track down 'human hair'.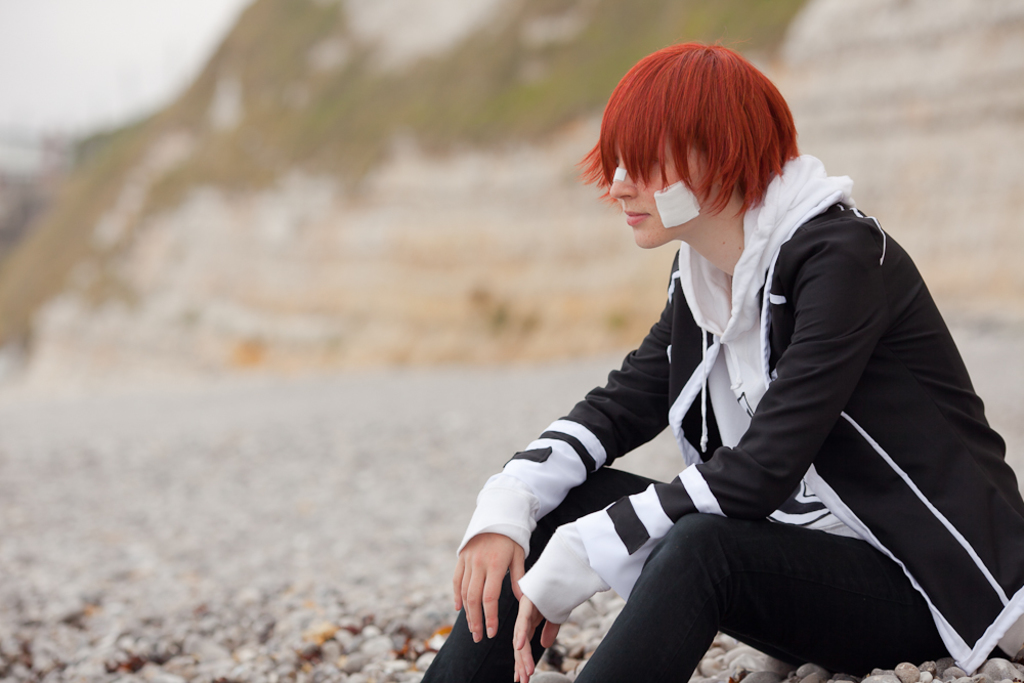
Tracked to rect(578, 38, 798, 218).
